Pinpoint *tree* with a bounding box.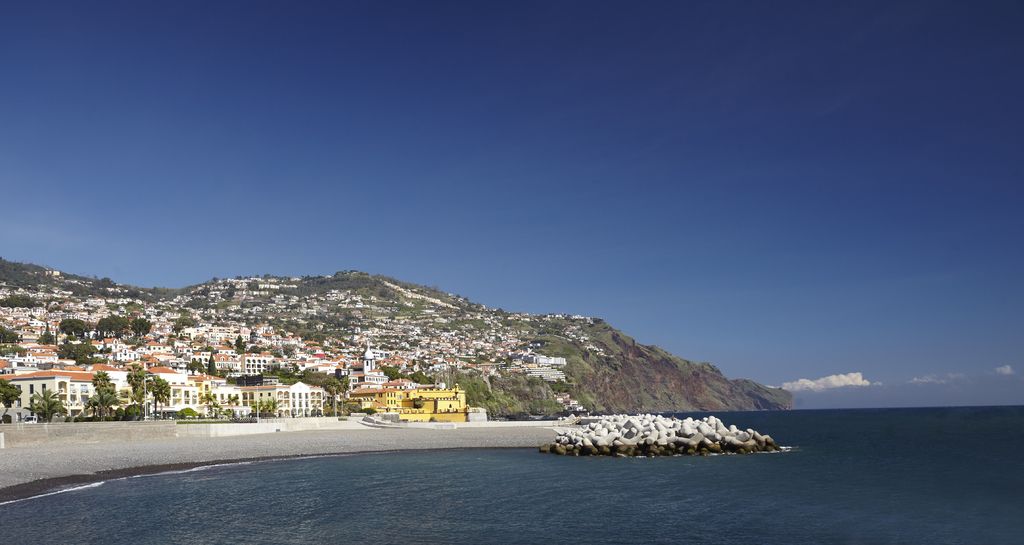
locate(221, 334, 250, 352).
